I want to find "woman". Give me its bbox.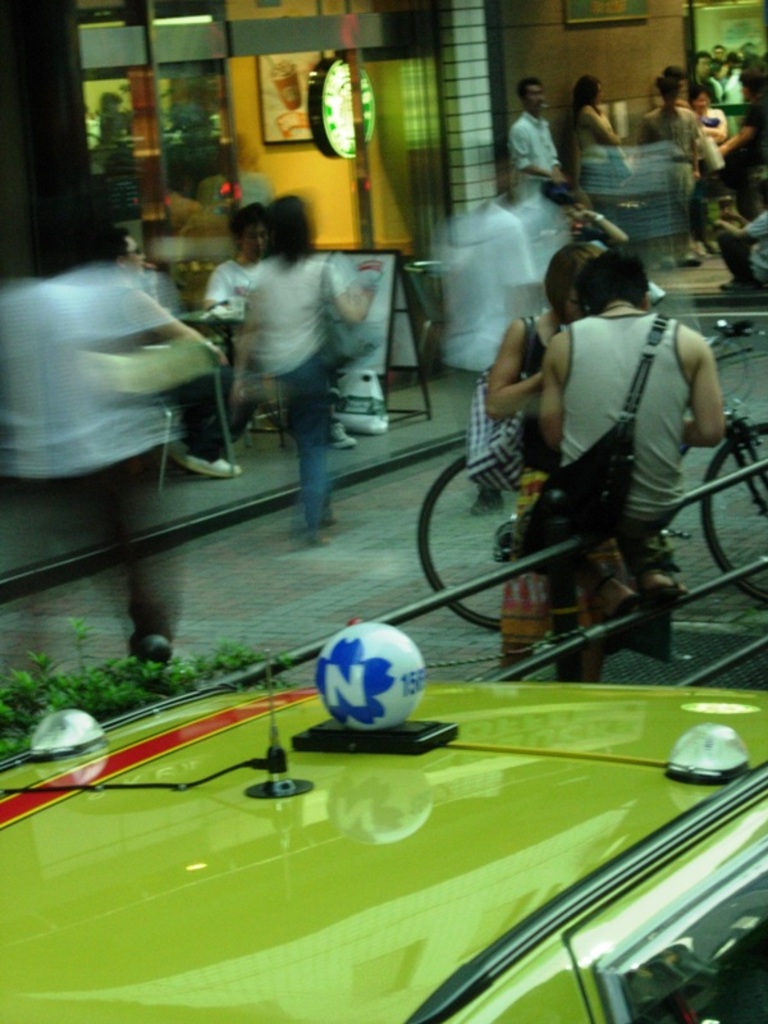
<box>694,55,730,100</box>.
